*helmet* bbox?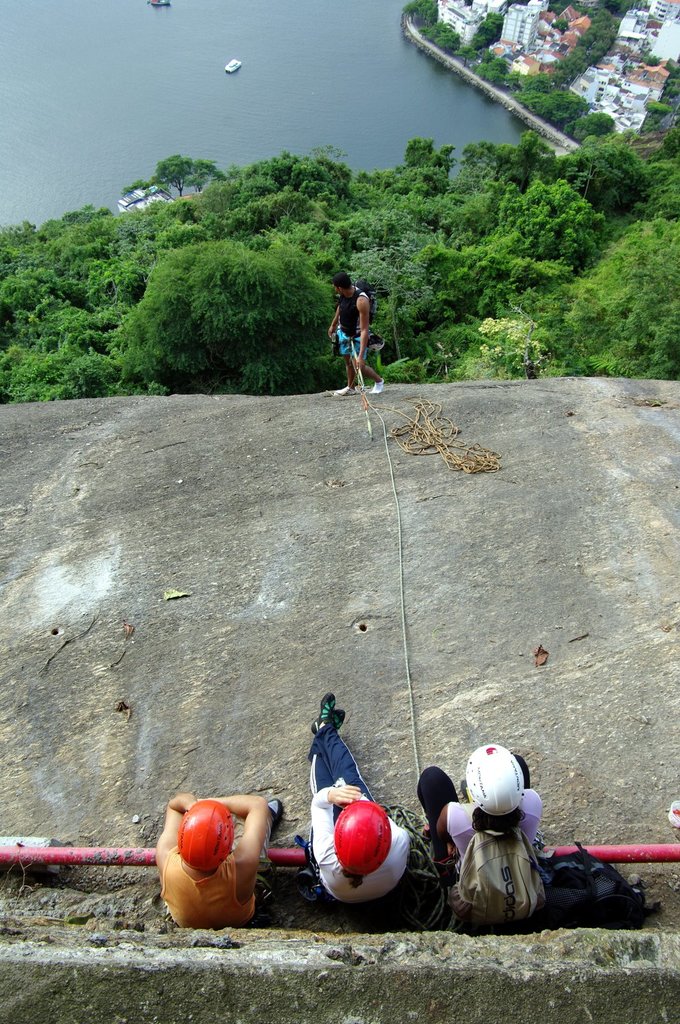
330/797/405/879
